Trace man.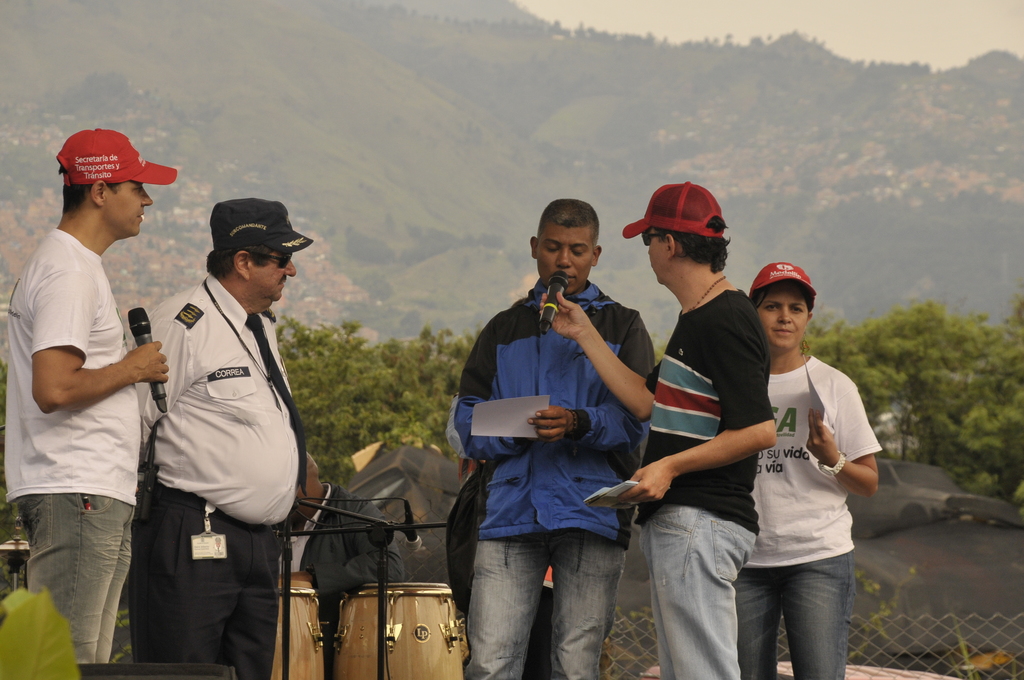
Traced to bbox=(542, 177, 774, 679).
